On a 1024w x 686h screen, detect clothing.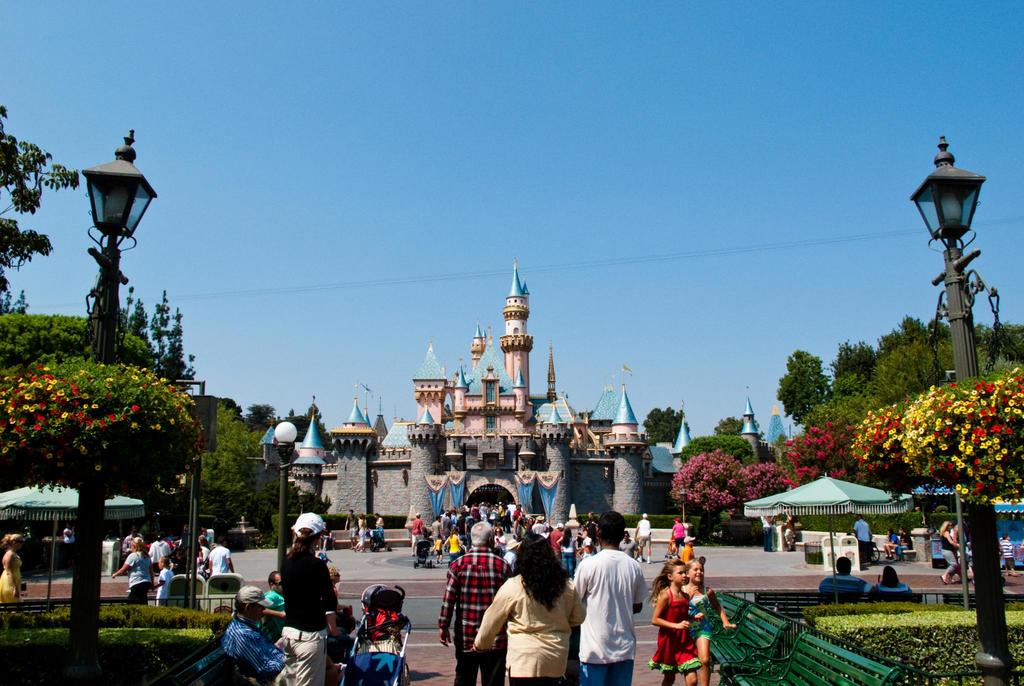
{"left": 679, "top": 546, "right": 695, "bottom": 568}.
